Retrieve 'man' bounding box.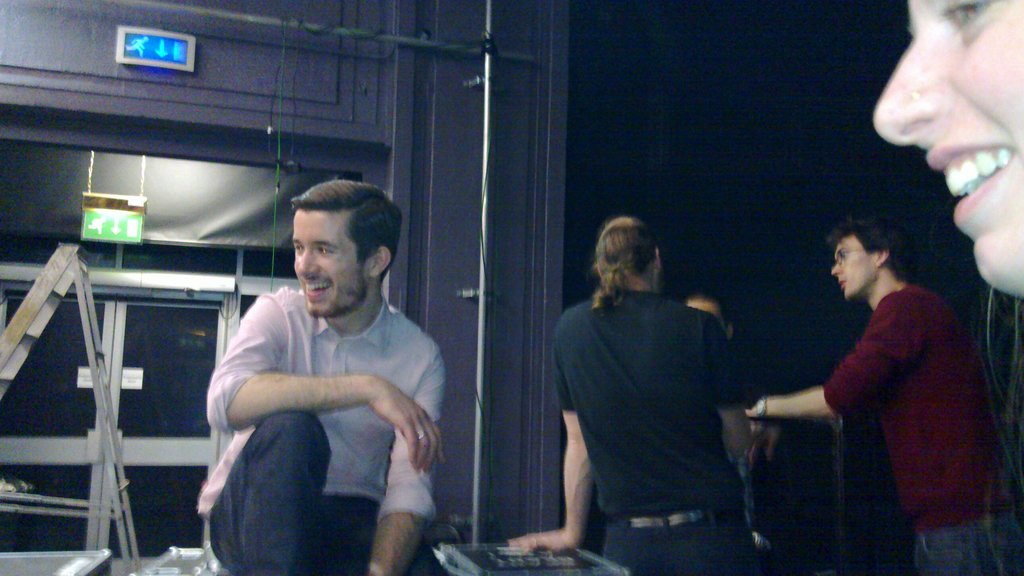
Bounding box: [left=190, top=180, right=467, bottom=575].
